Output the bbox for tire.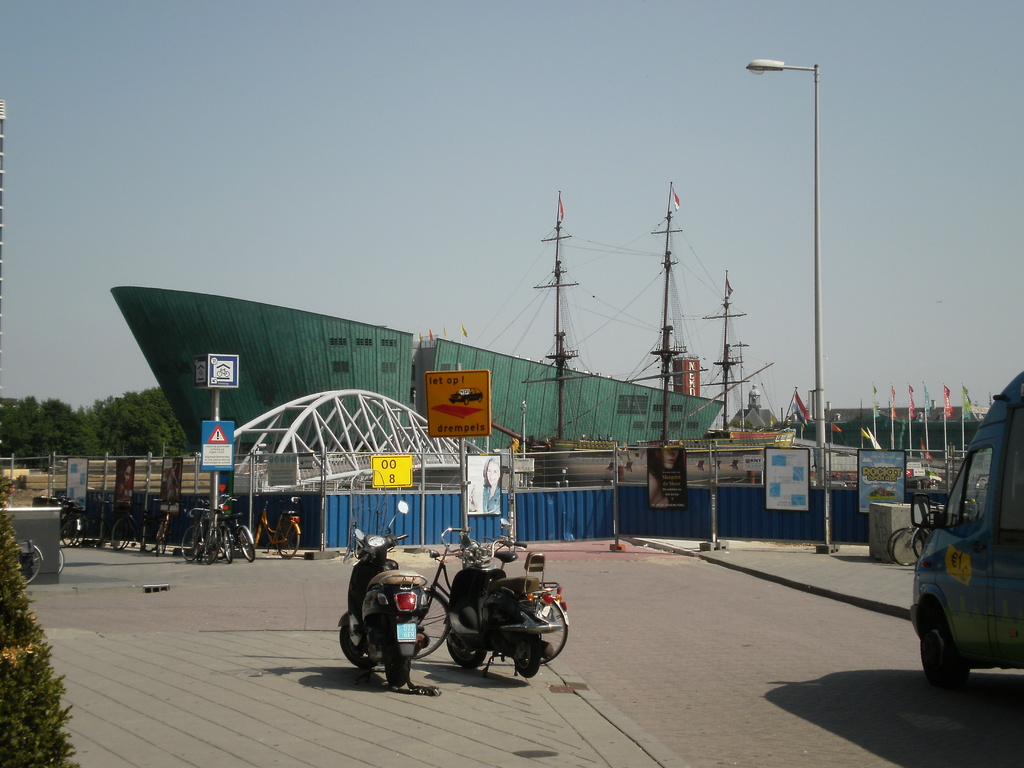
<bbox>213, 368, 223, 378</bbox>.
